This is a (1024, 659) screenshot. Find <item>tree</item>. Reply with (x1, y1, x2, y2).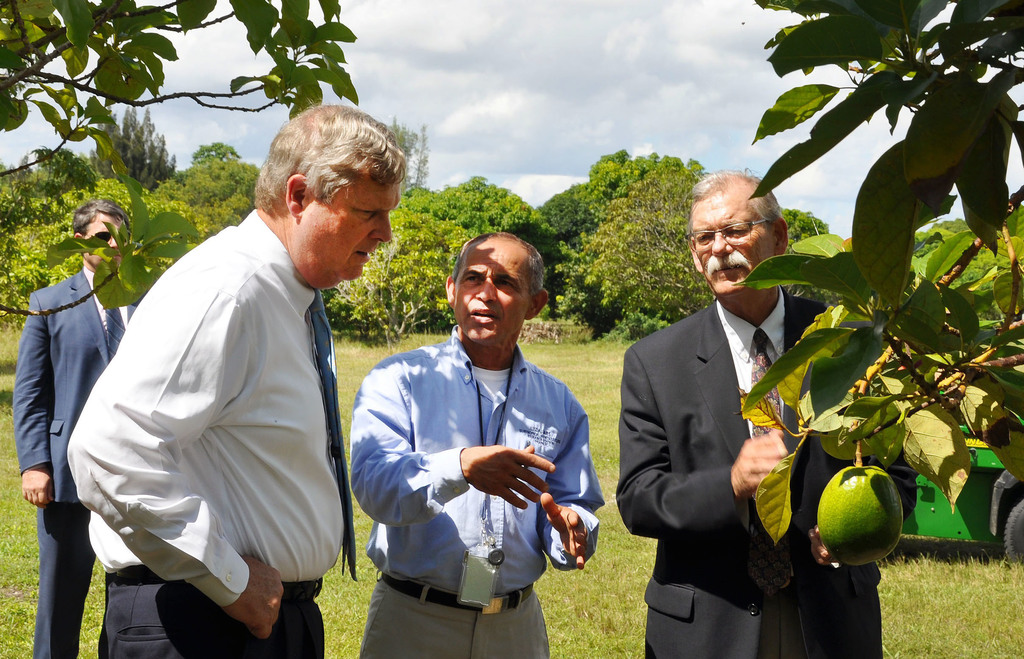
(781, 205, 829, 254).
